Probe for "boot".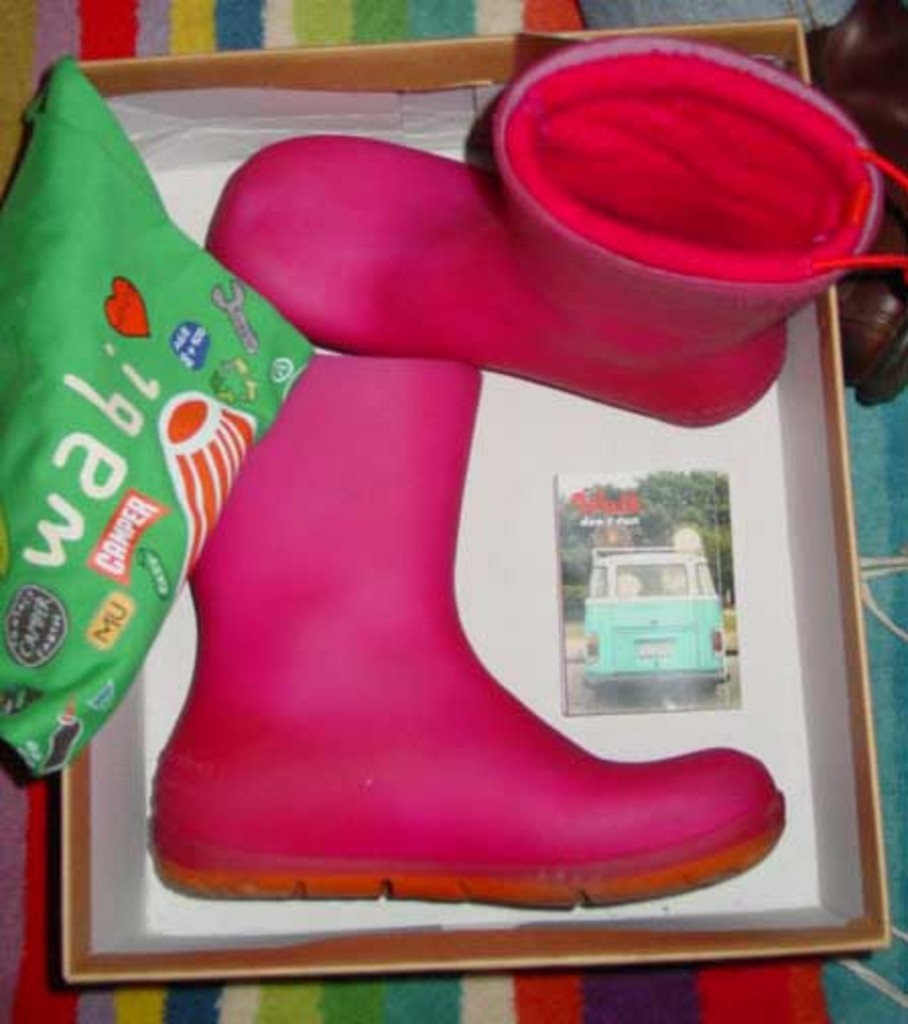
Probe result: <region>215, 41, 896, 419</region>.
